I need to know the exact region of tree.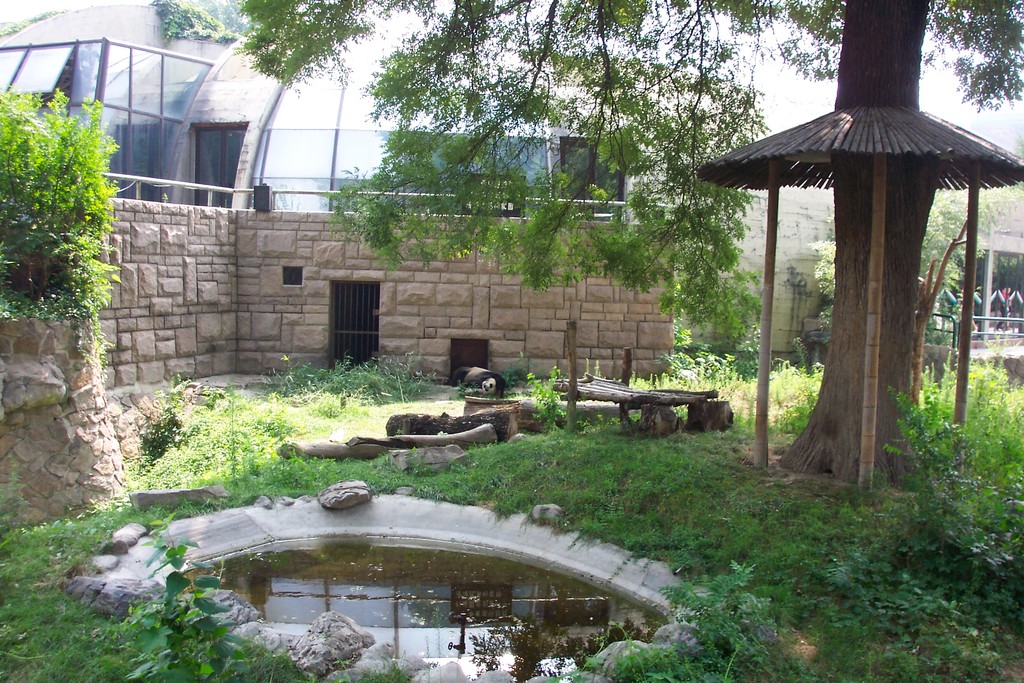
Region: (231, 0, 1023, 488).
